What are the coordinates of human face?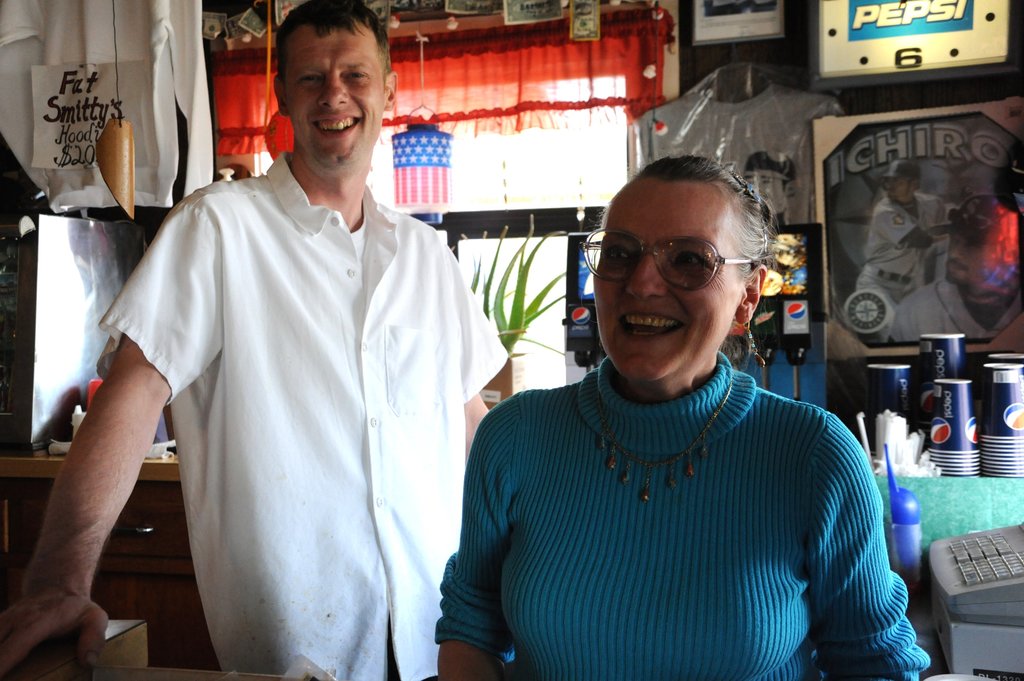
<bbox>589, 187, 736, 380</bbox>.
